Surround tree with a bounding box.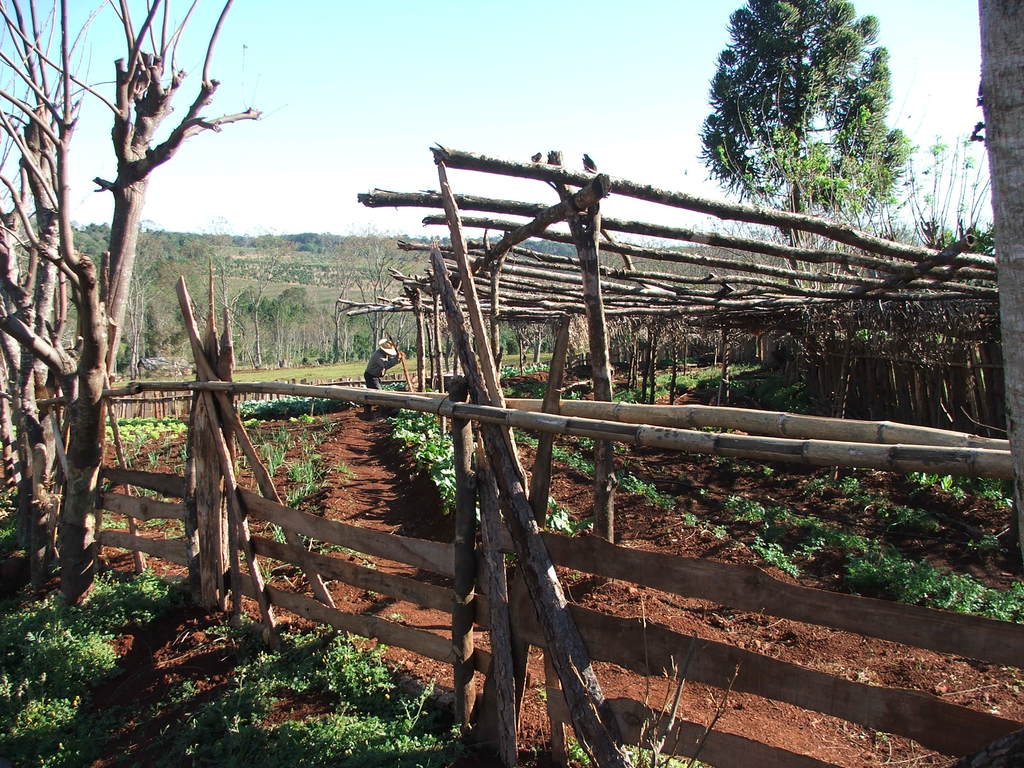
<region>700, 7, 917, 209</region>.
